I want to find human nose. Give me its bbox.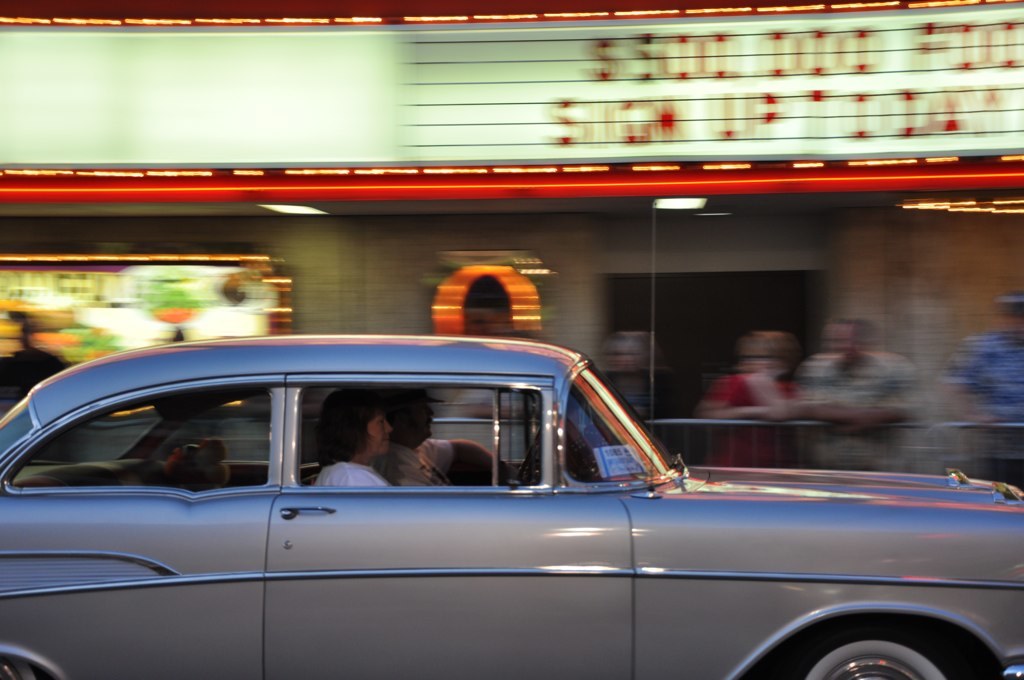
382 418 394 438.
